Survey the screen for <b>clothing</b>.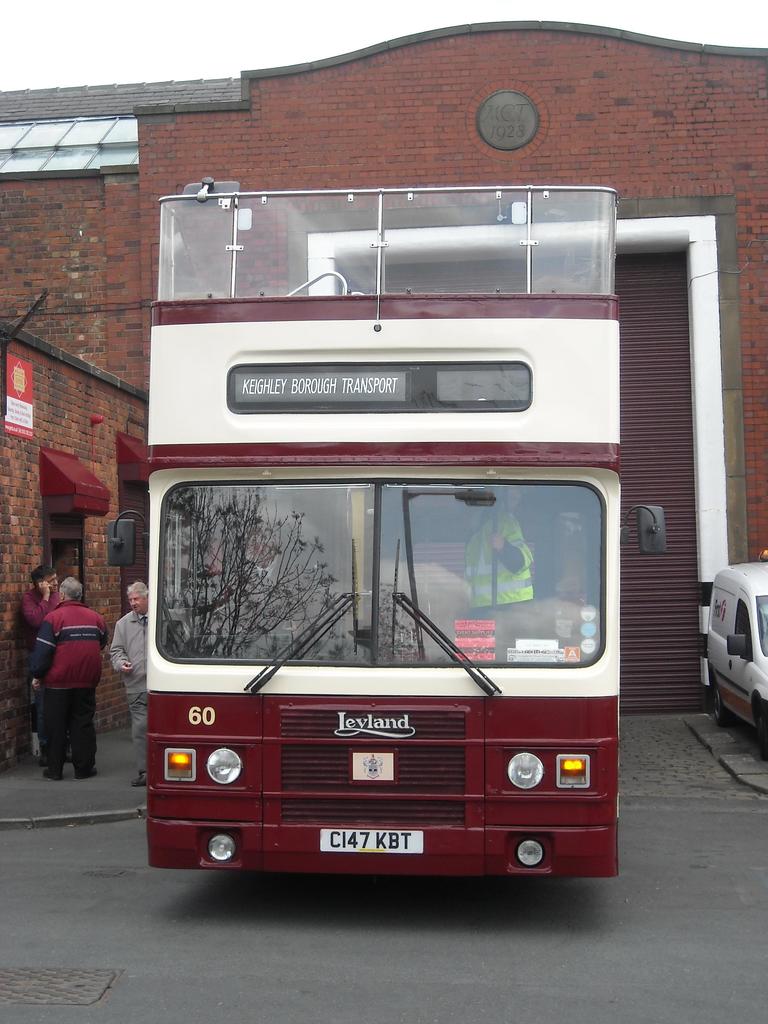
Survey found: [95, 614, 153, 735].
